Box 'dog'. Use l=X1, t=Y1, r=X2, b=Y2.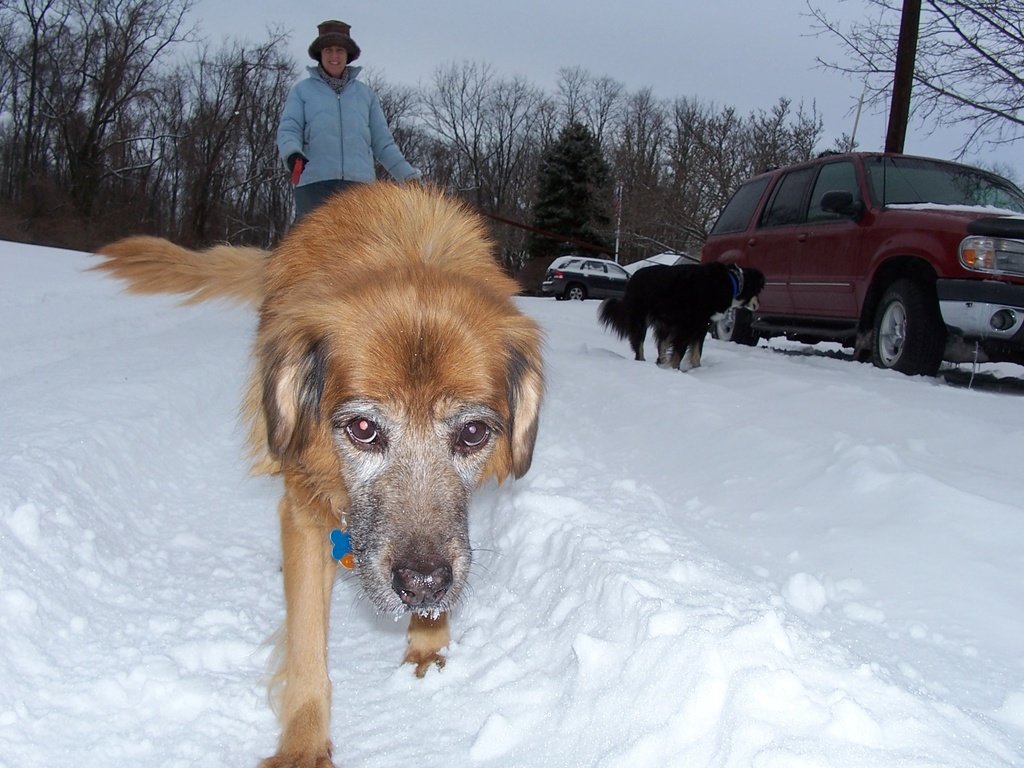
l=84, t=175, r=554, b=767.
